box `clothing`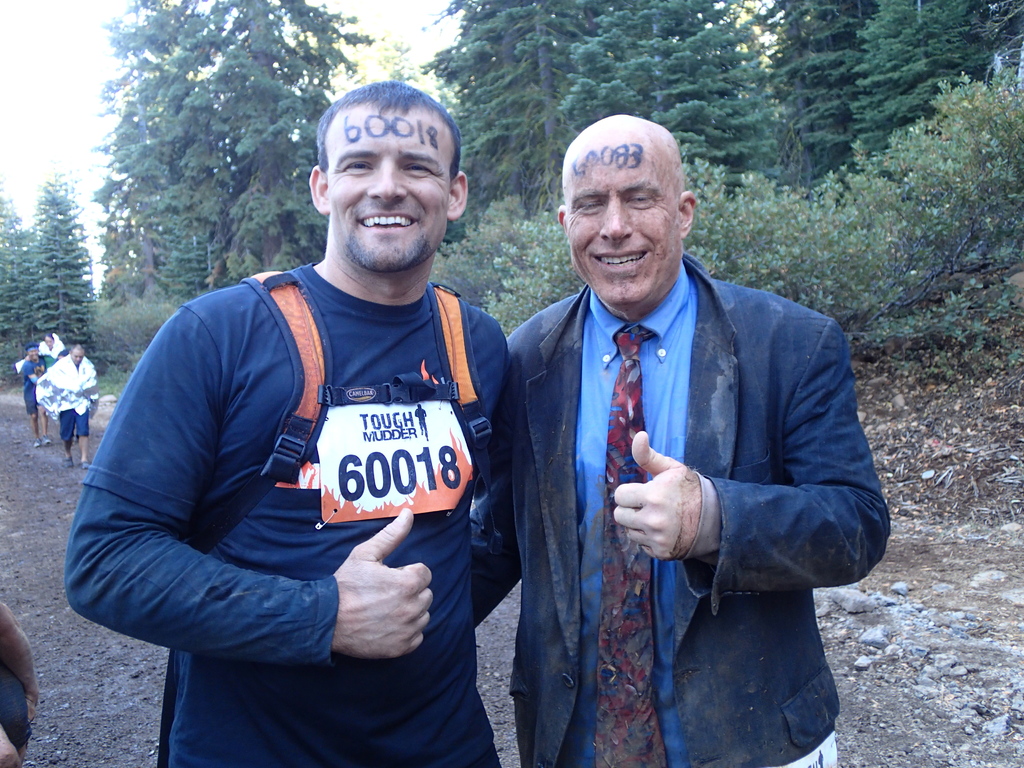
59/406/88/444
